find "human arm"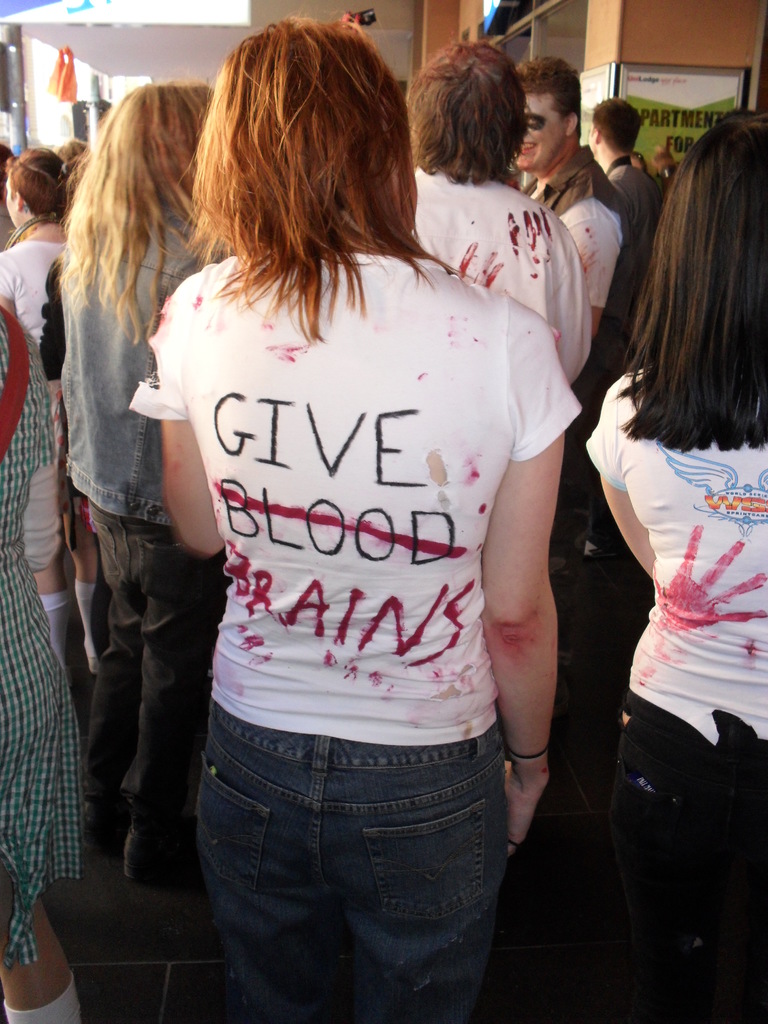
17, 352, 71, 573
